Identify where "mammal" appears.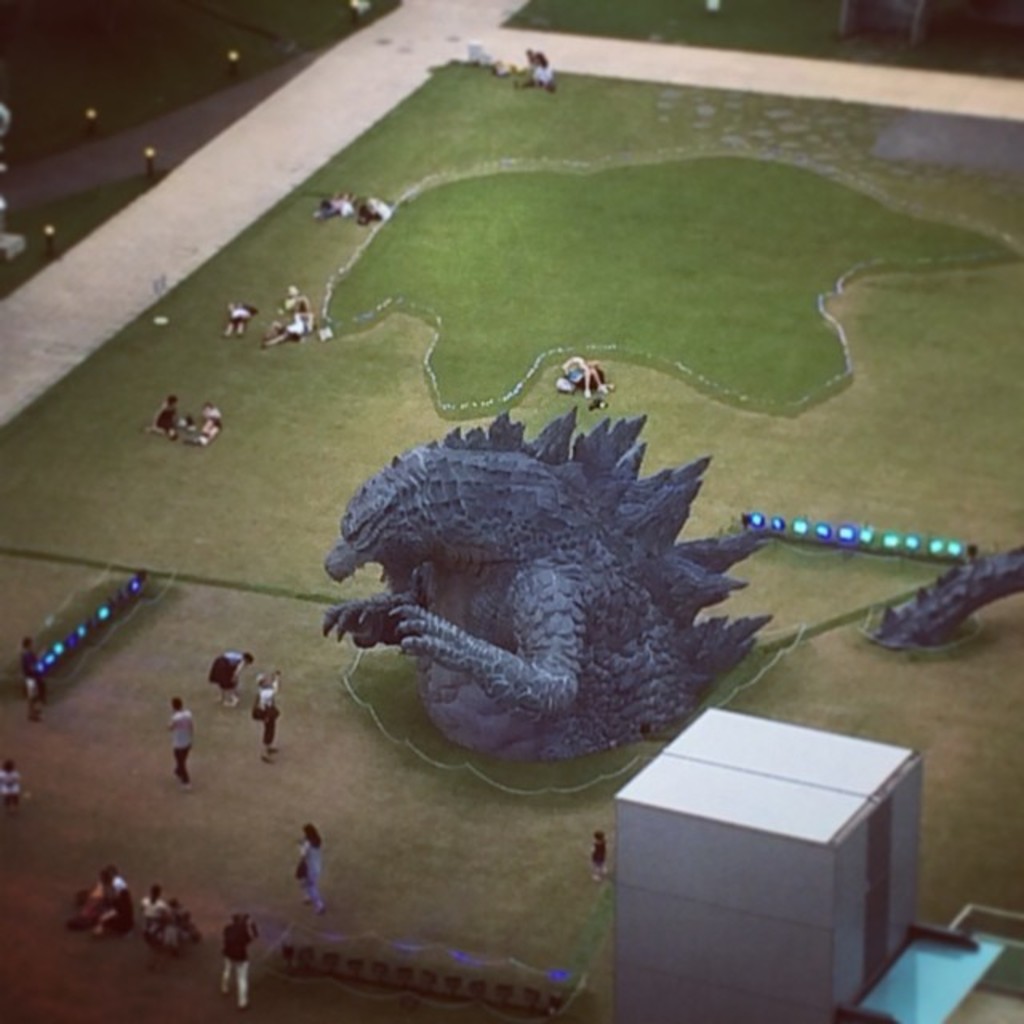
Appears at (left=270, top=402, right=902, bottom=720).
